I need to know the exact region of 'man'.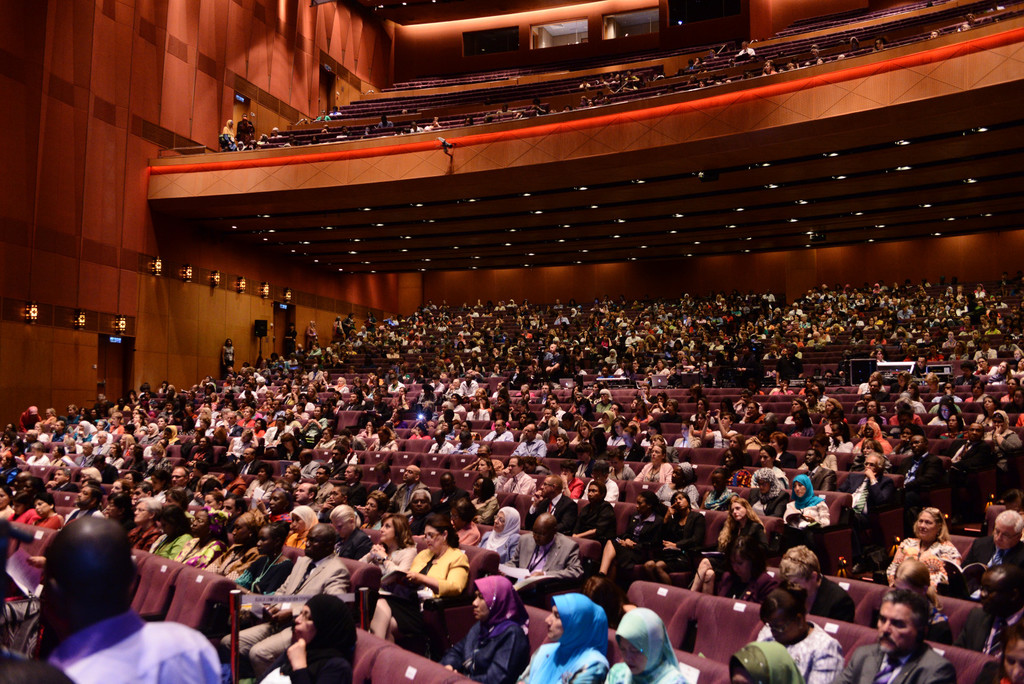
Region: [left=664, top=333, right=676, bottom=347].
